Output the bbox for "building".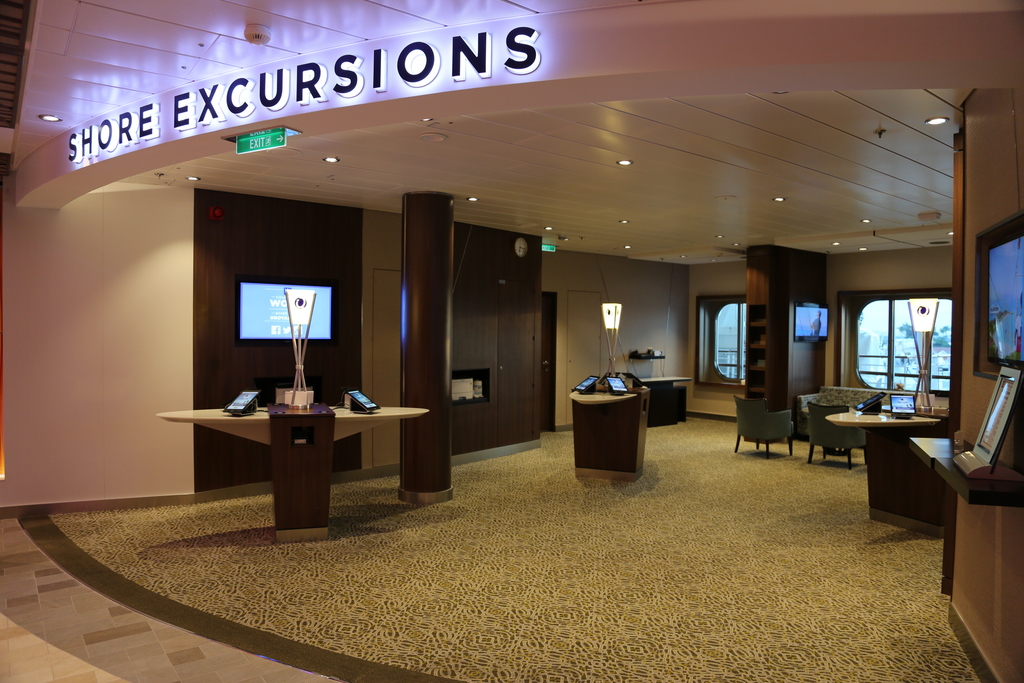
[left=0, top=0, right=1023, bottom=682].
